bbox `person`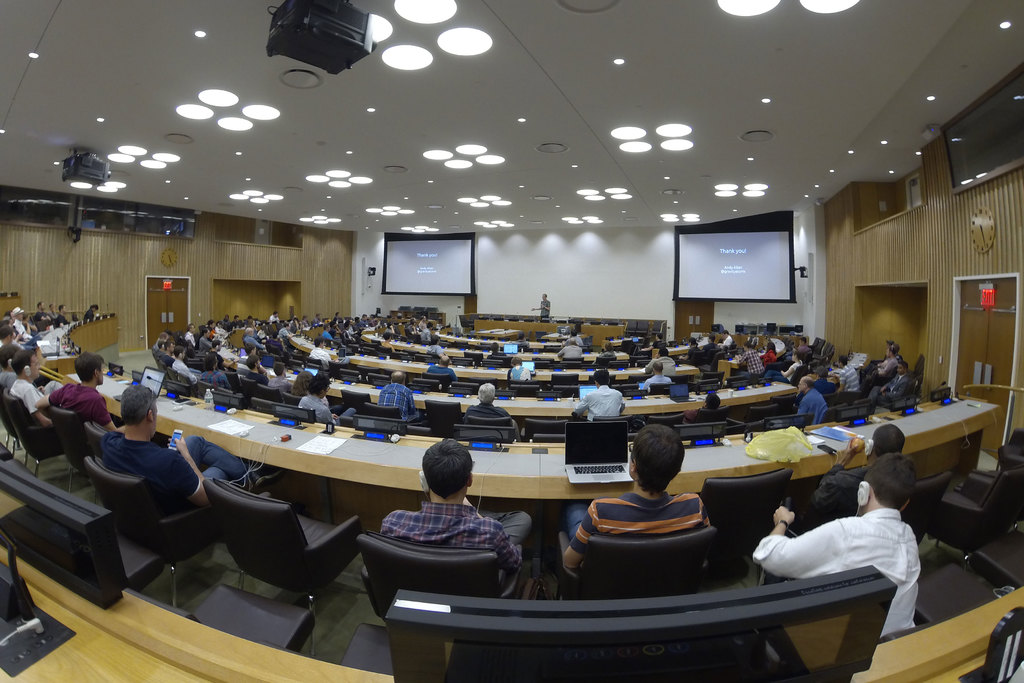
<box>222,313,230,334</box>
